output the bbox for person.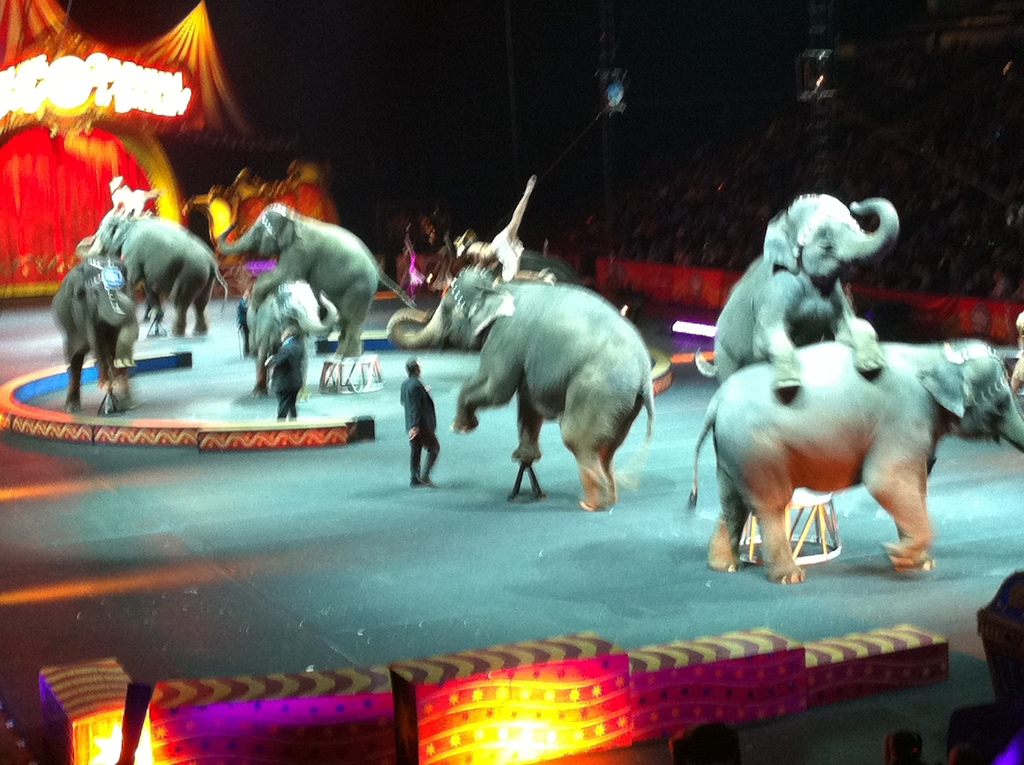
crop(401, 355, 439, 485).
